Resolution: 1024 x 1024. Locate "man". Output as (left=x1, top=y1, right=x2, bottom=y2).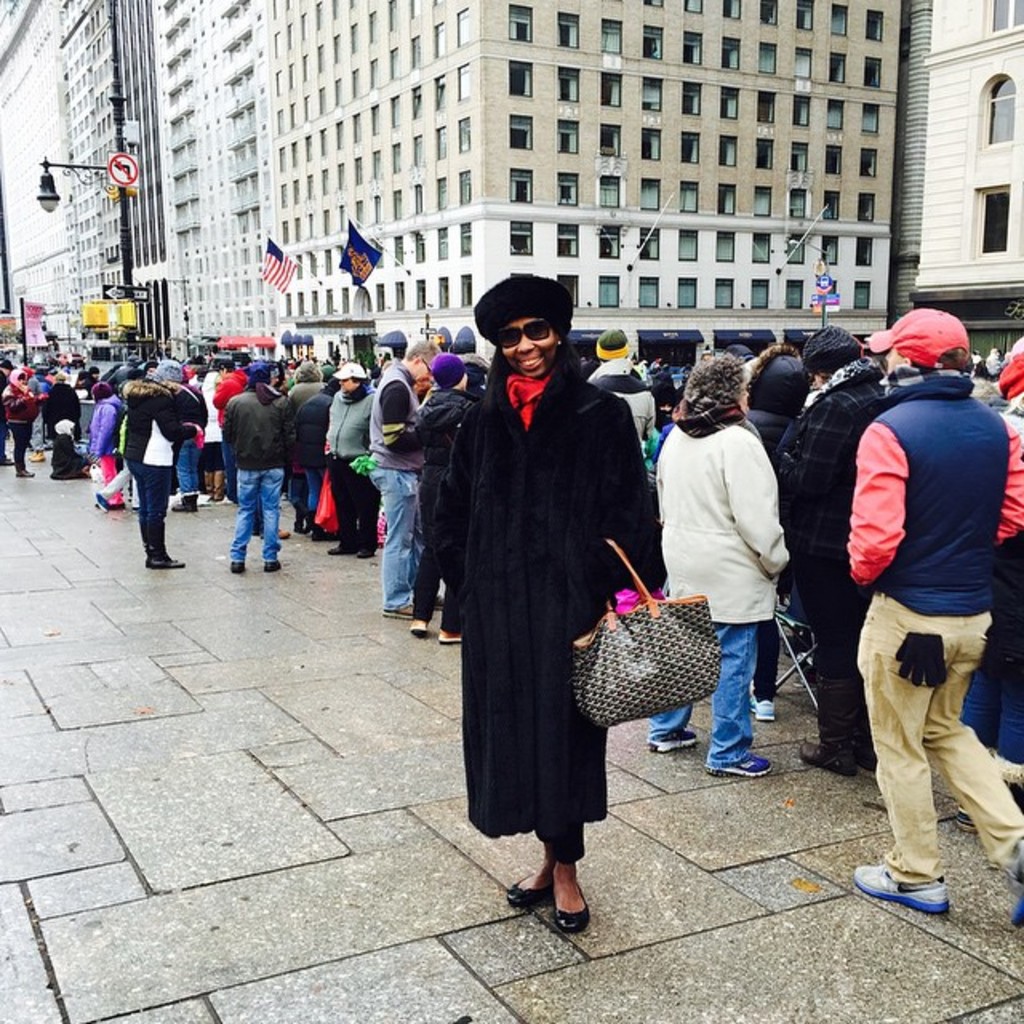
(left=821, top=280, right=1014, bottom=934).
